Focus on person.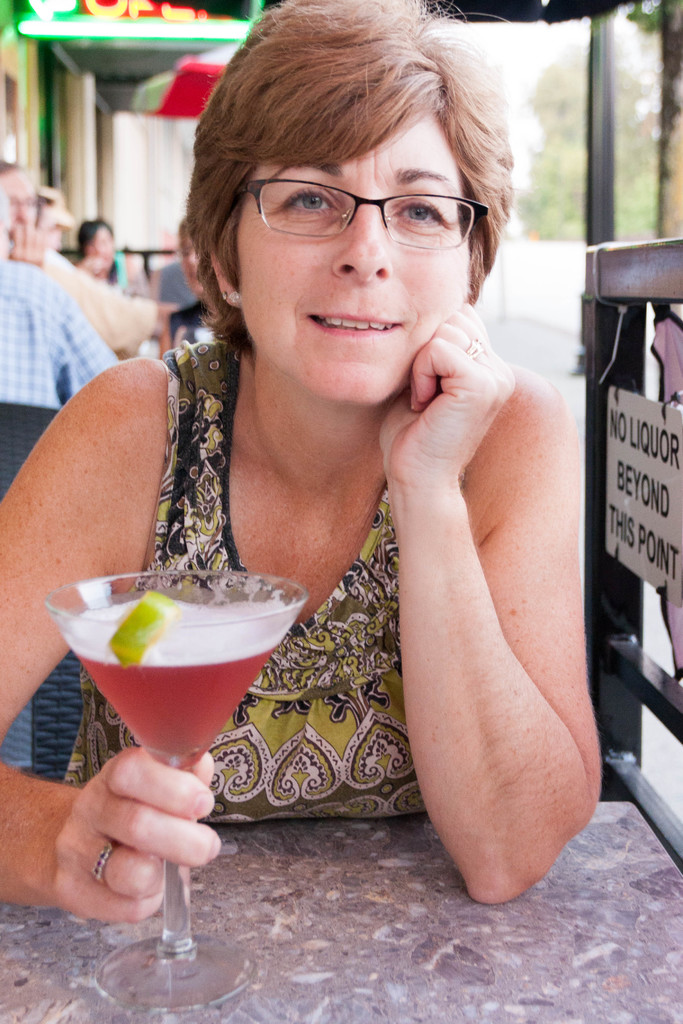
Focused at BBox(37, 188, 179, 358).
